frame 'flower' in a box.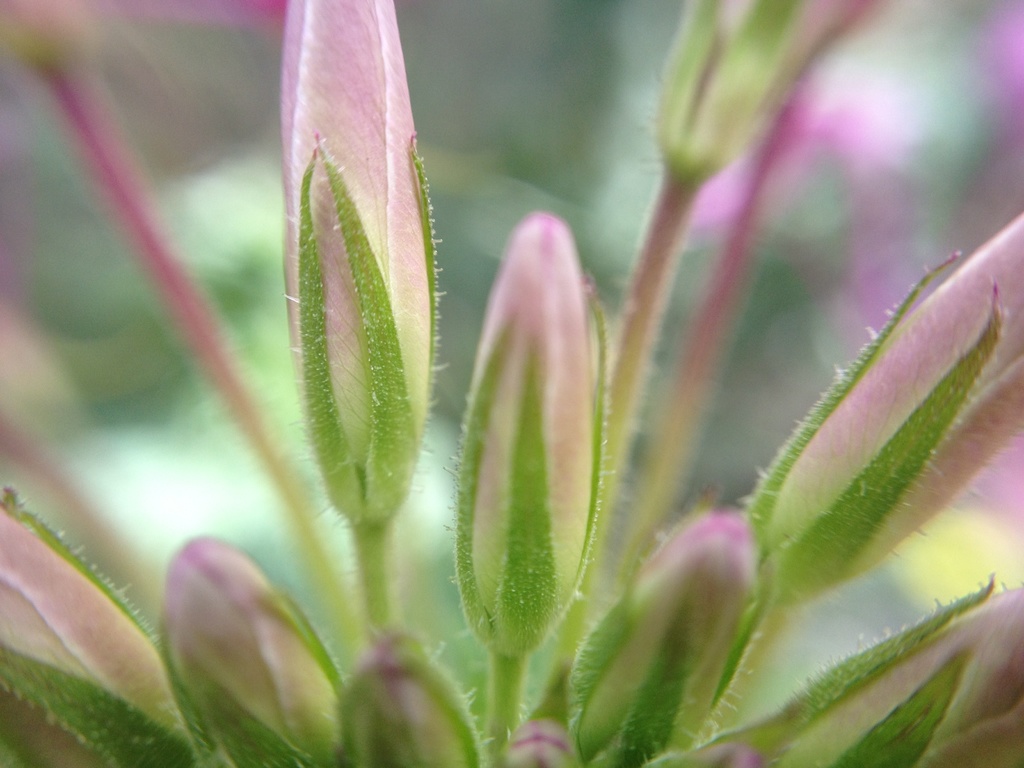
x1=561 y1=504 x2=769 y2=767.
